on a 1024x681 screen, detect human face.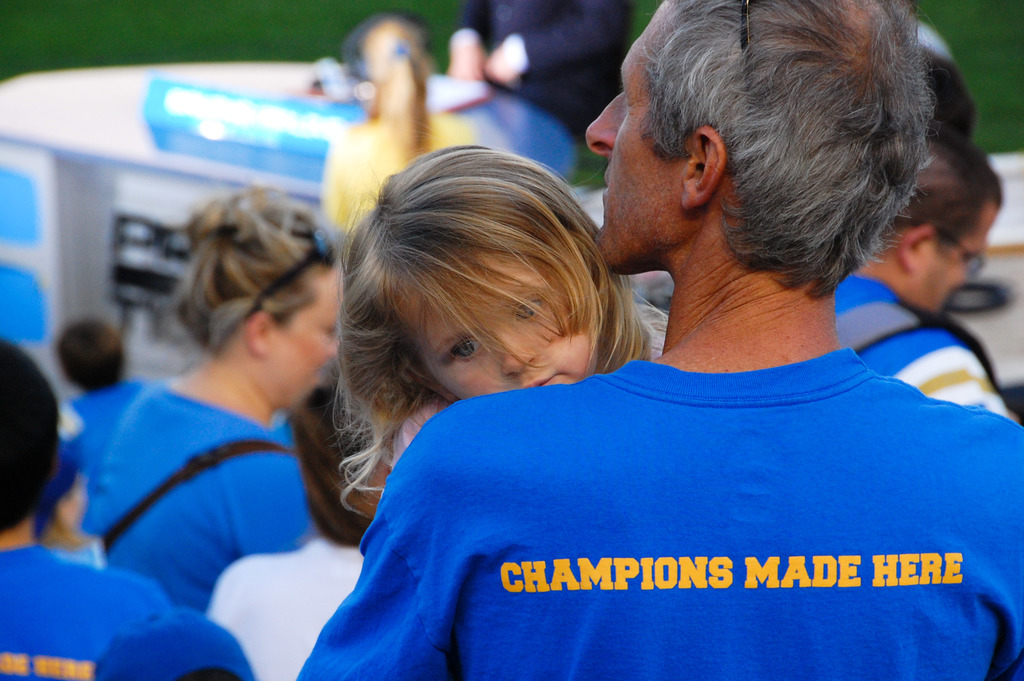
bbox=[280, 277, 346, 412].
